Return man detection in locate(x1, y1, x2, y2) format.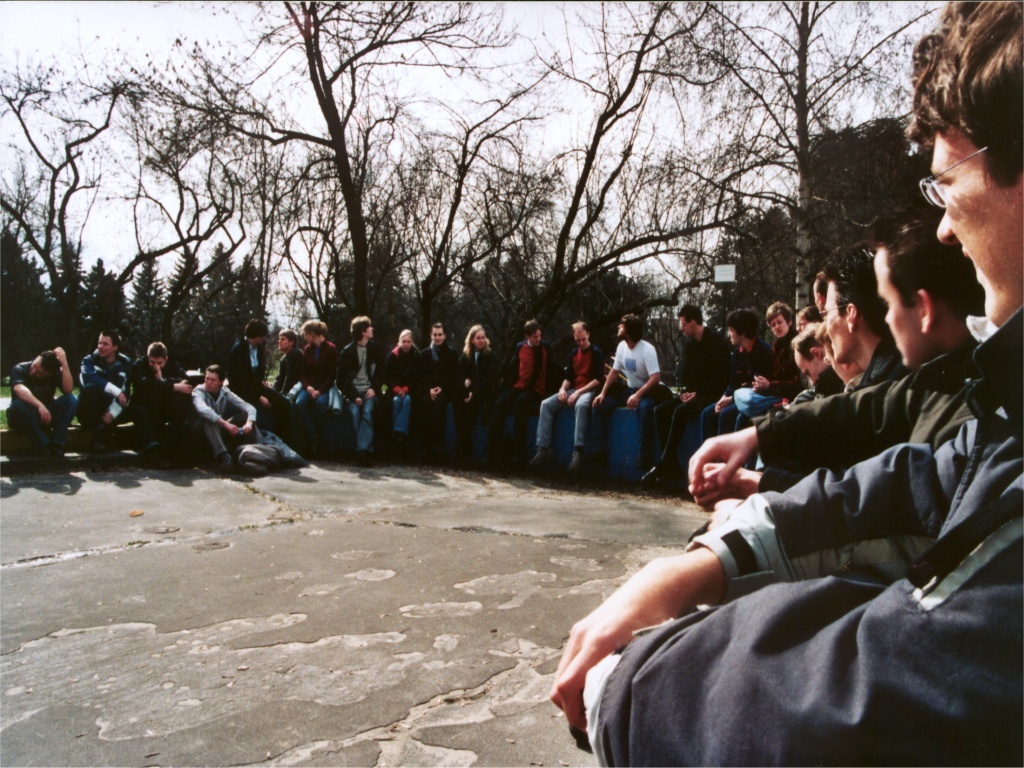
locate(644, 307, 730, 484).
